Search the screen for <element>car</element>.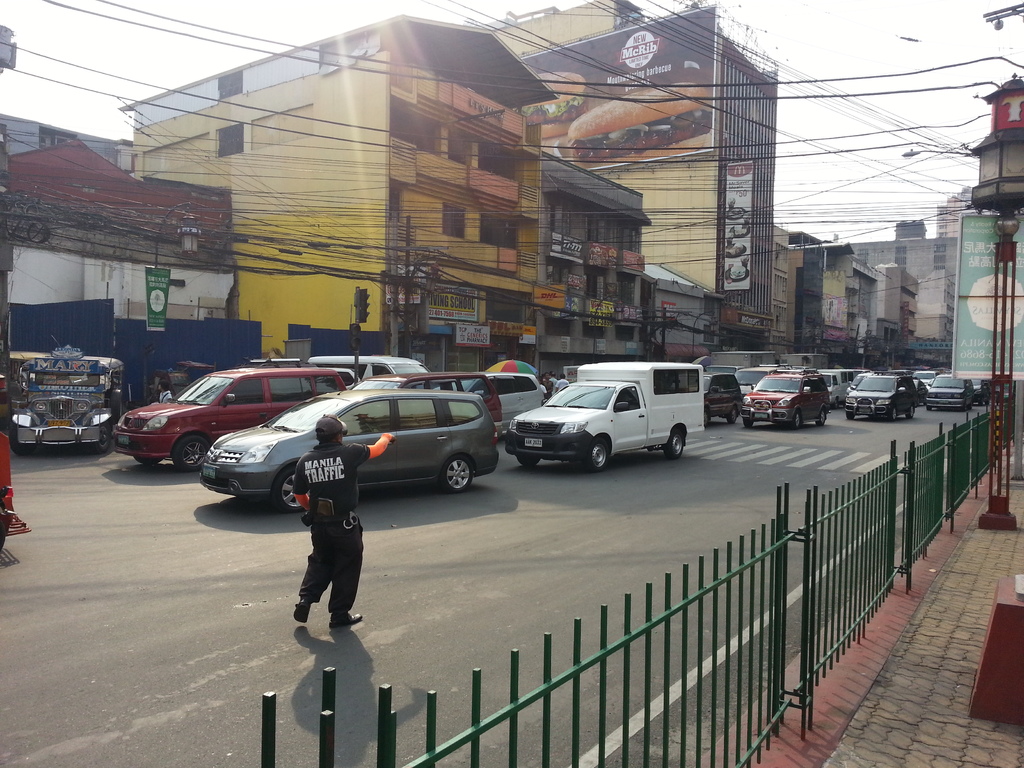
Found at locate(921, 378, 969, 415).
